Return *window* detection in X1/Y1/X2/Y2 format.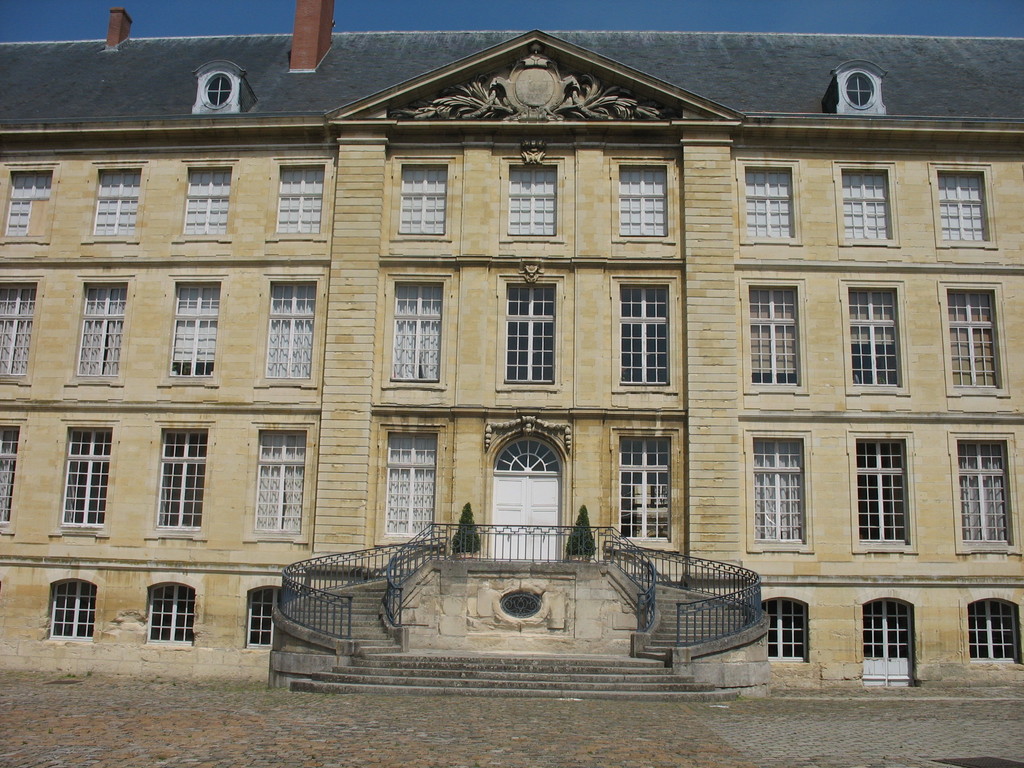
925/161/1002/258.
